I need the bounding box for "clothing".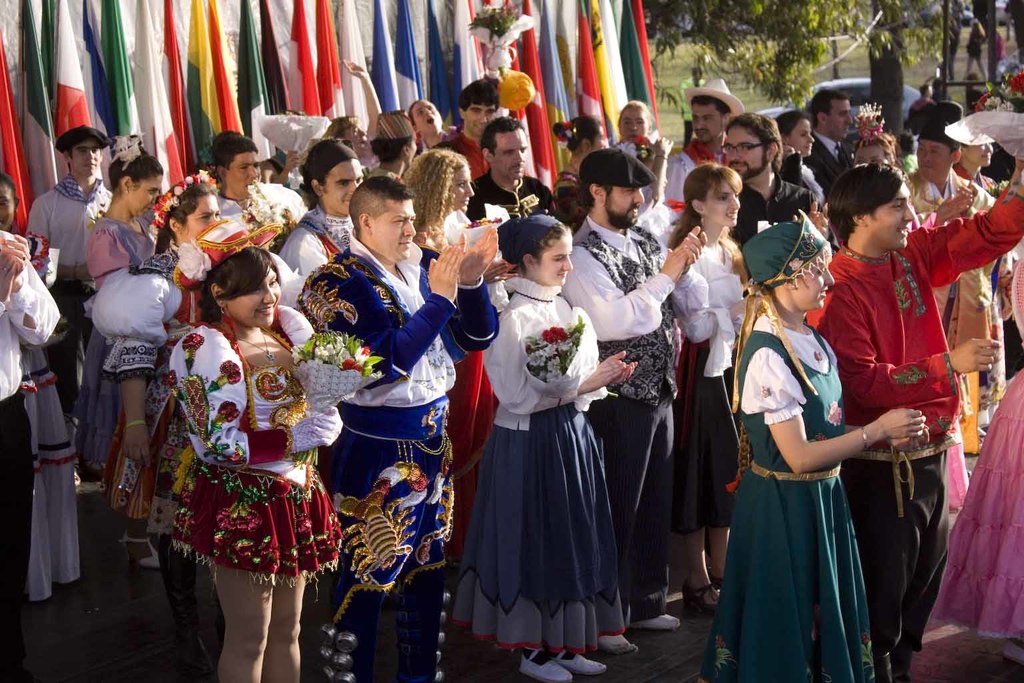
Here it is: [left=470, top=165, right=562, bottom=219].
